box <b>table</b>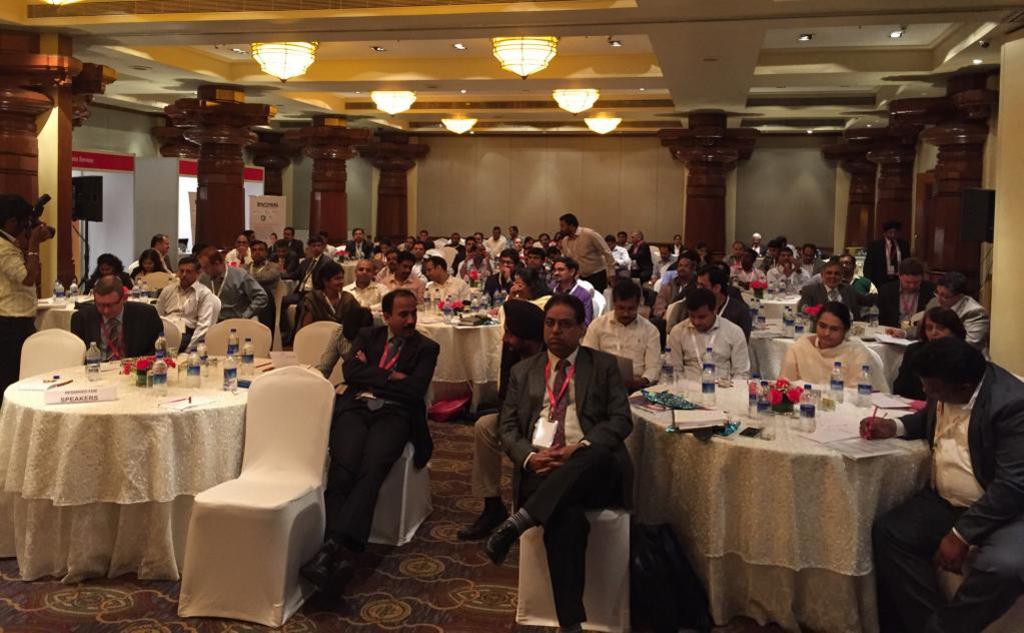
x1=41 y1=282 x2=173 y2=323
